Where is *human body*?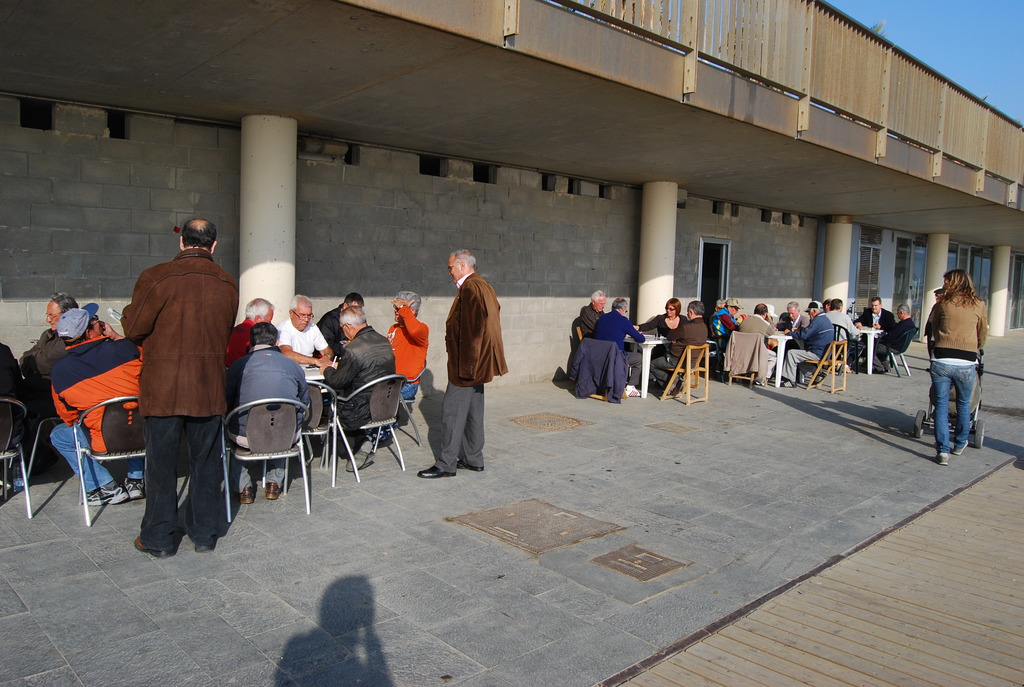
rect(14, 283, 84, 447).
